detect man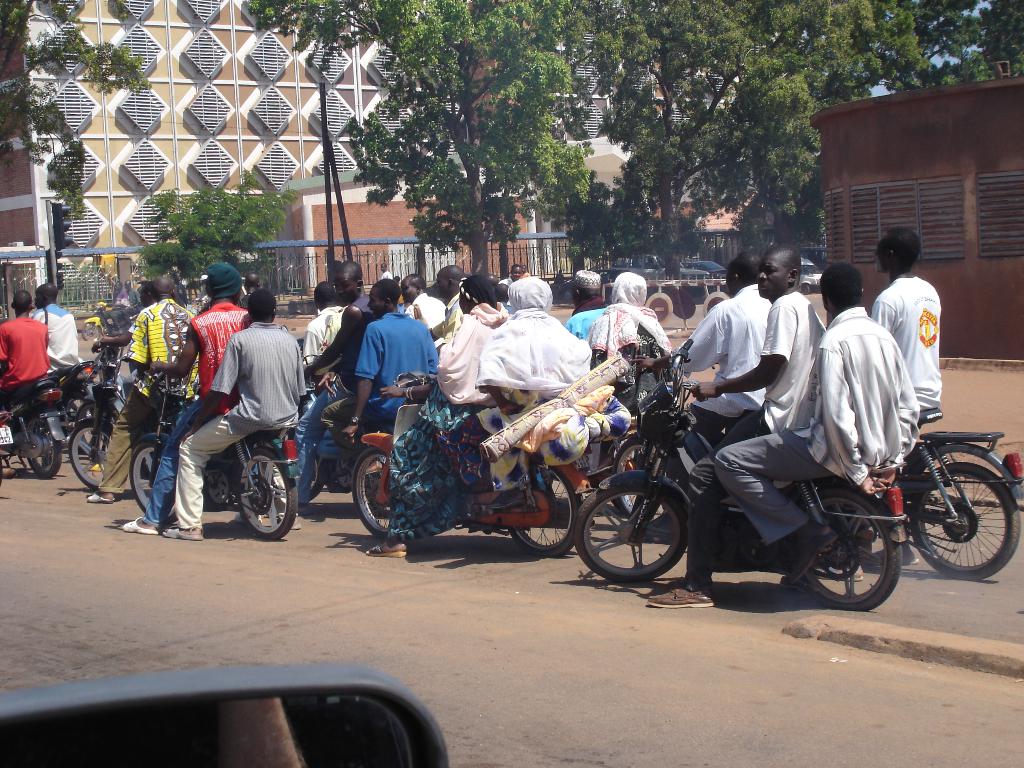
(397,271,452,351)
